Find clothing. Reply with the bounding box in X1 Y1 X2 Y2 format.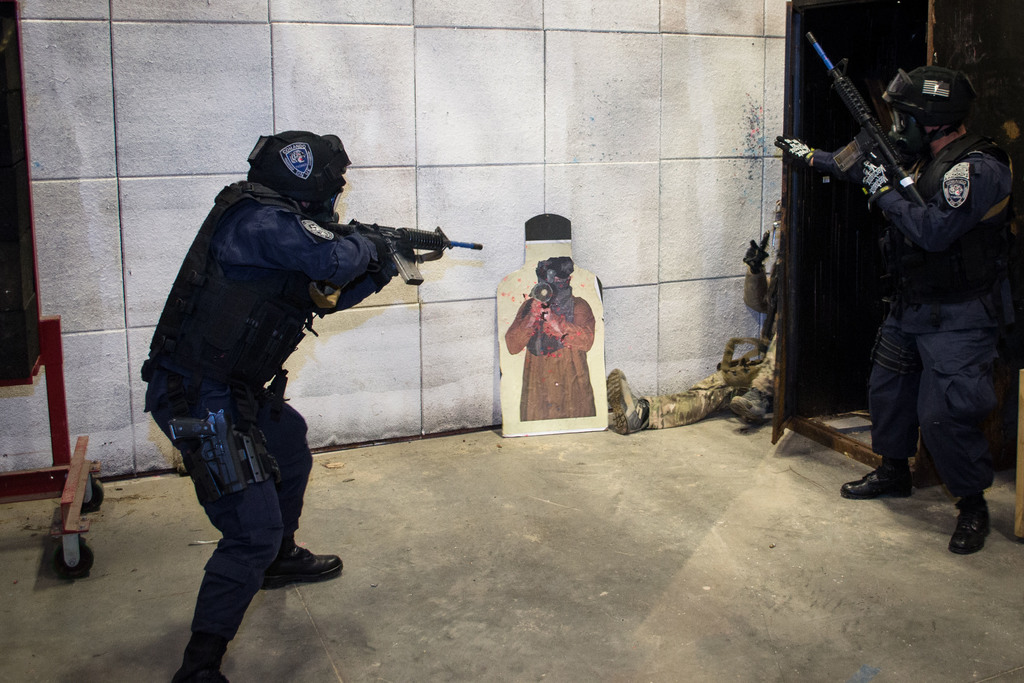
821 31 1014 529.
